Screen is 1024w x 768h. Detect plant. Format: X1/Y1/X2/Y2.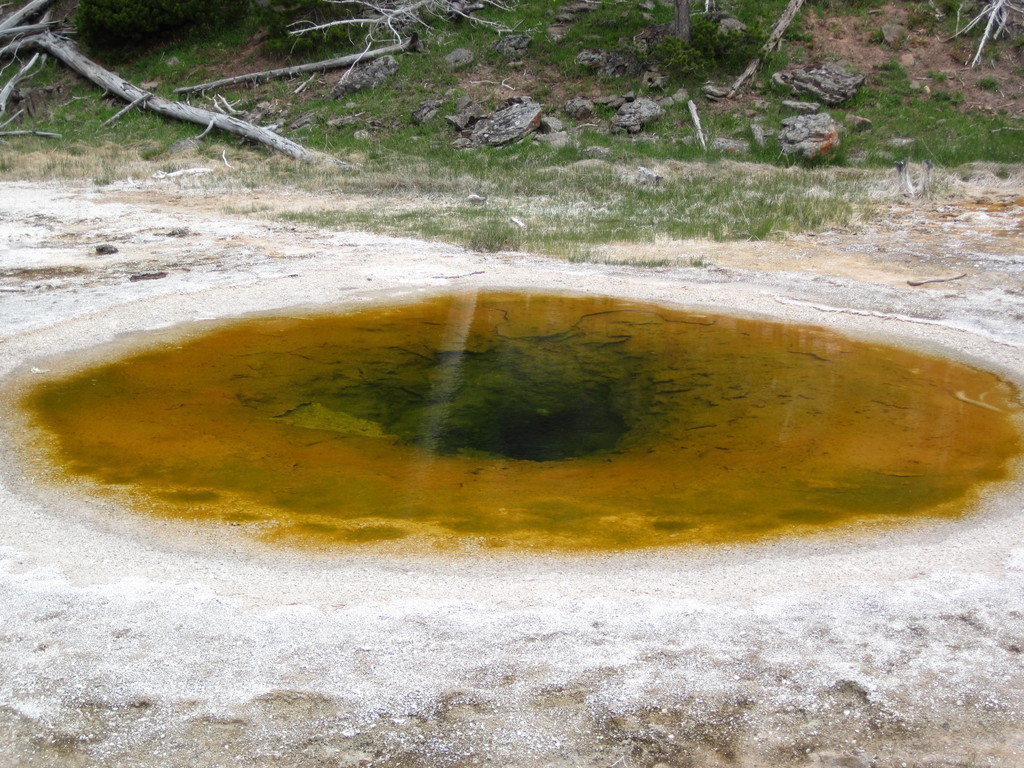
979/77/1000/92.
